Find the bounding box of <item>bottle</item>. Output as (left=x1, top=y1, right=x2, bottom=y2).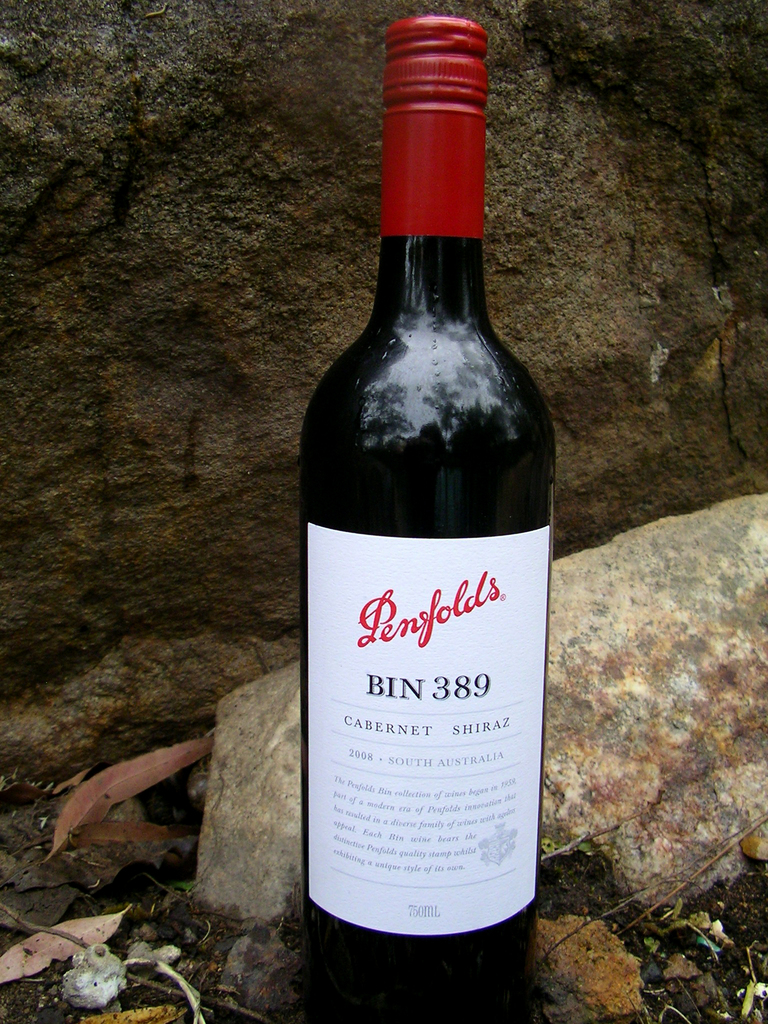
(left=286, top=4, right=556, bottom=1012).
